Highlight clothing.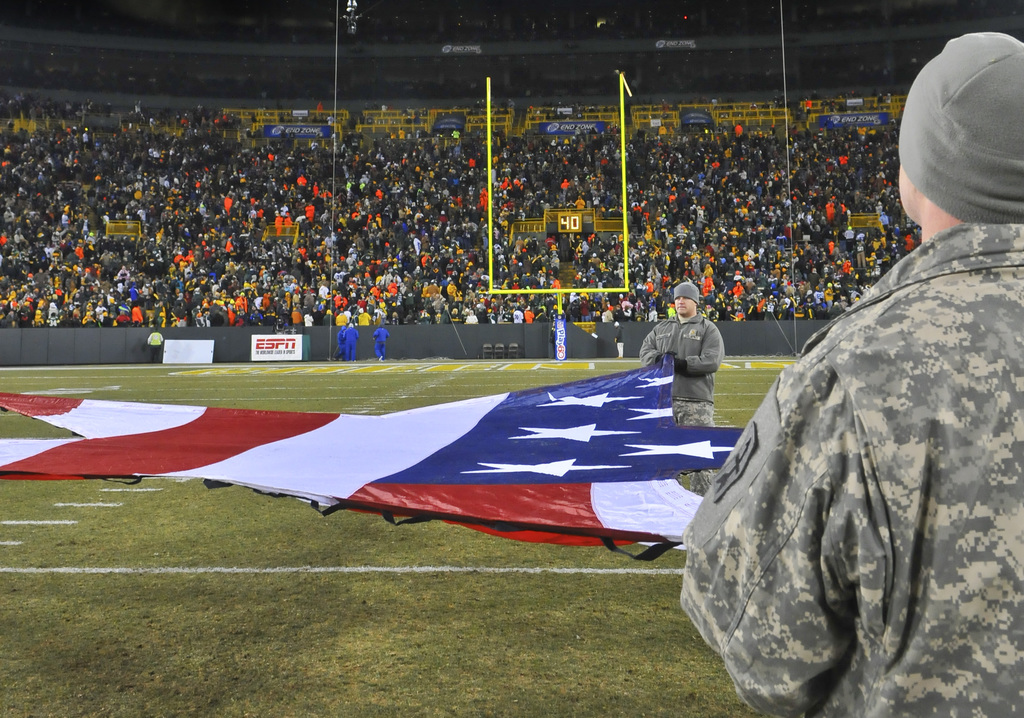
Highlighted region: {"x1": 159, "y1": 258, "x2": 168, "y2": 277}.
